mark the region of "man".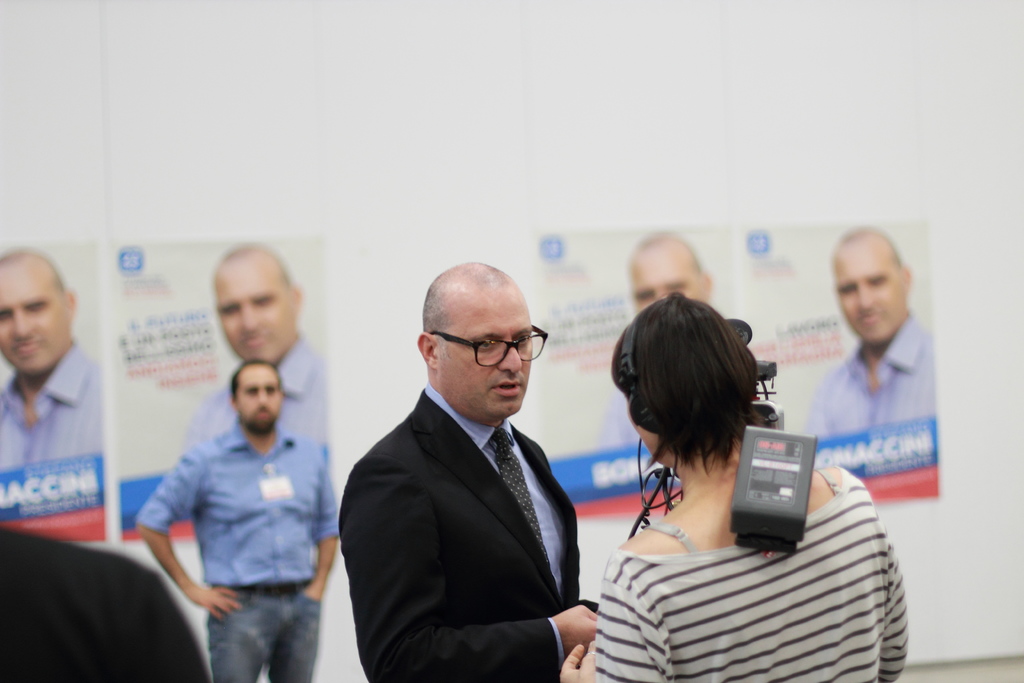
Region: box=[589, 231, 716, 453].
